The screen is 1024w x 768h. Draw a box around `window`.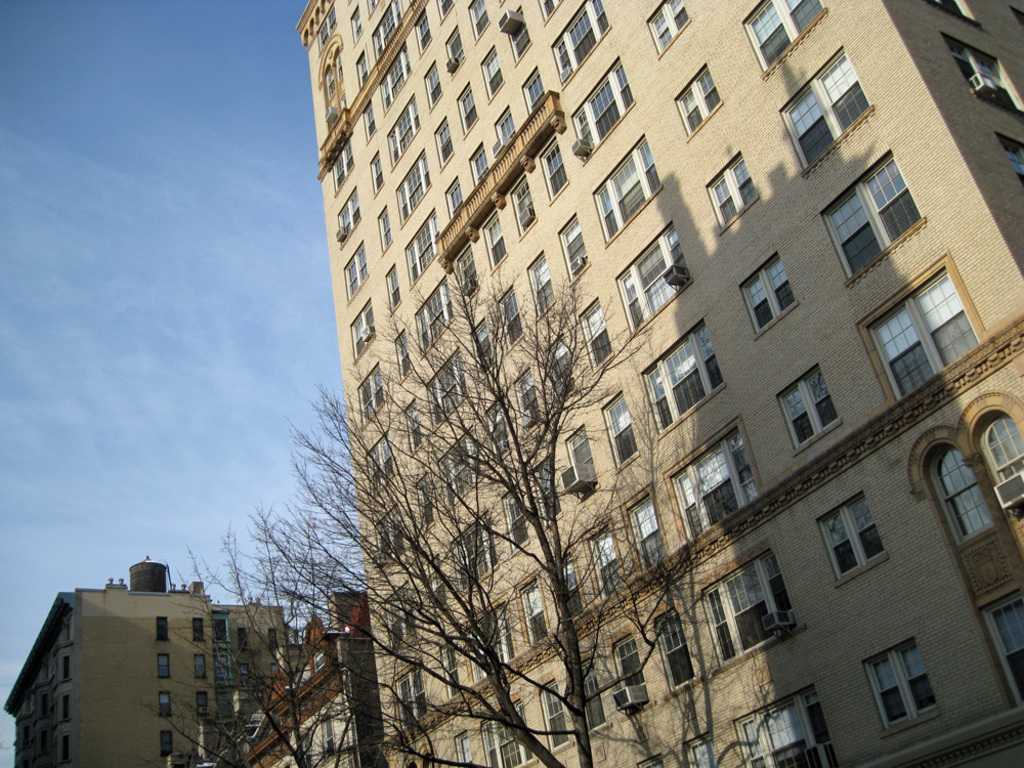
x1=550 y1=0 x2=611 y2=89.
